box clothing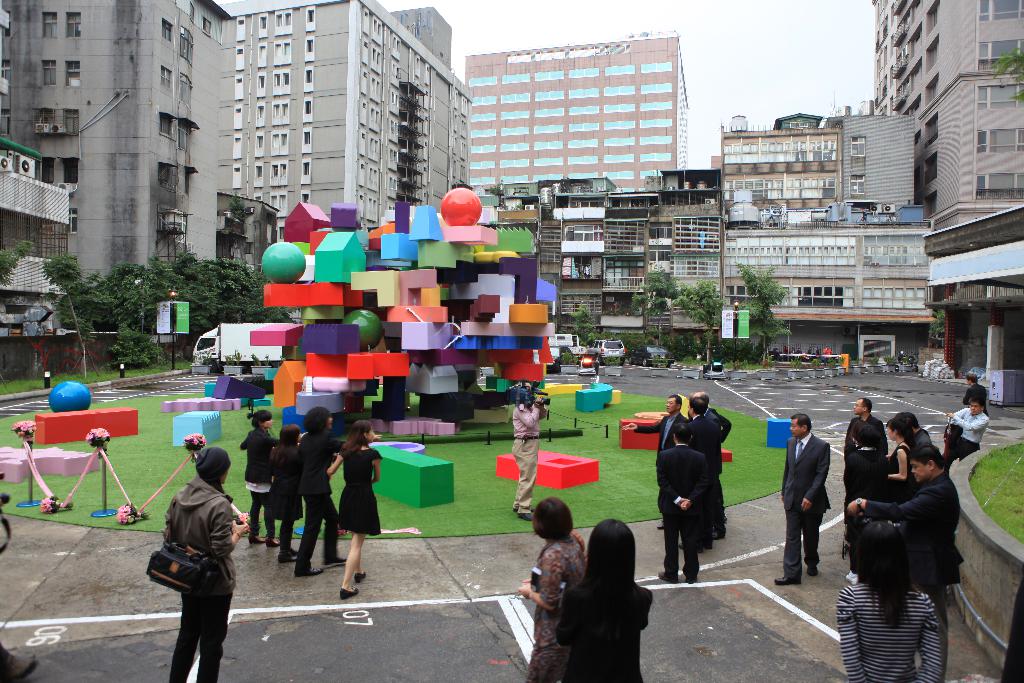
box(150, 441, 245, 661)
